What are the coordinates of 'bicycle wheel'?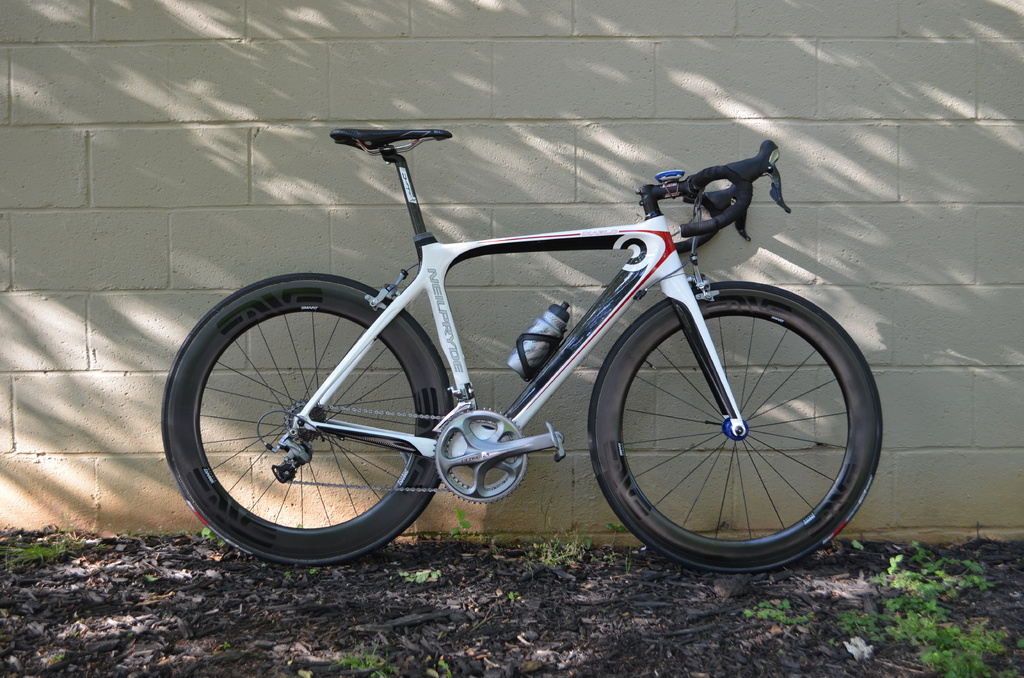
BBox(589, 278, 883, 576).
